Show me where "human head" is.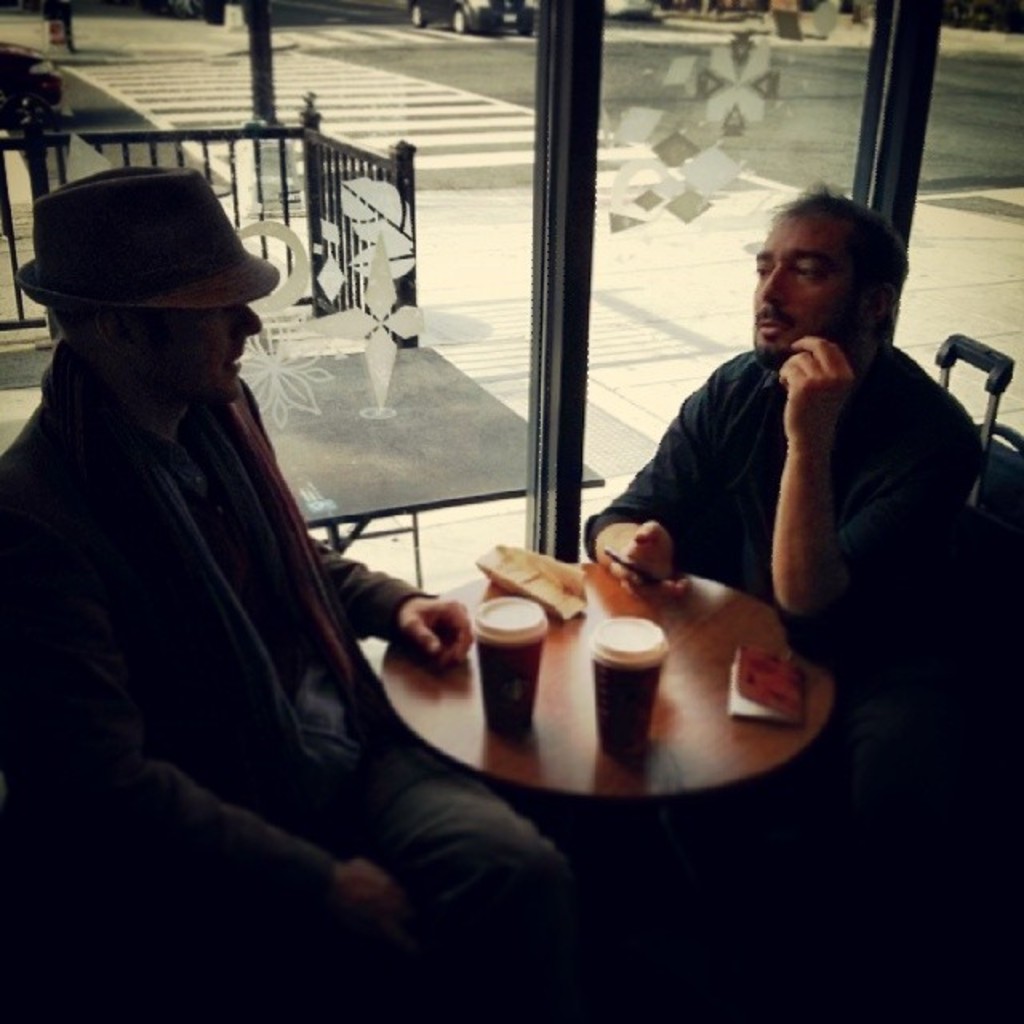
"human head" is at pyautogui.locateOnScreen(739, 194, 910, 371).
